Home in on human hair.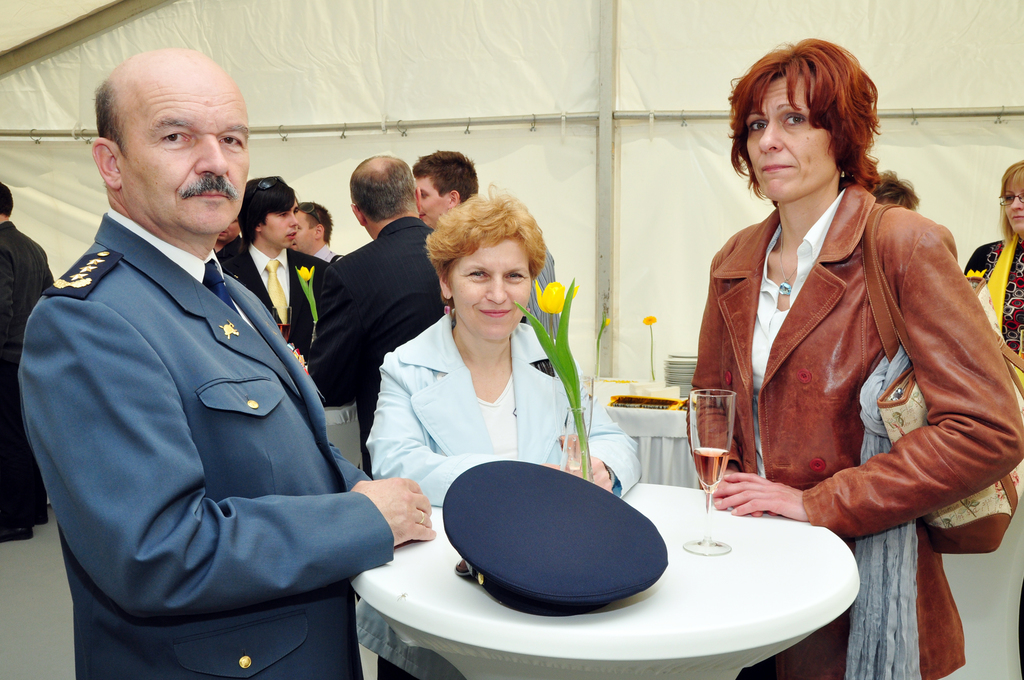
Homed in at 92,84,122,154.
